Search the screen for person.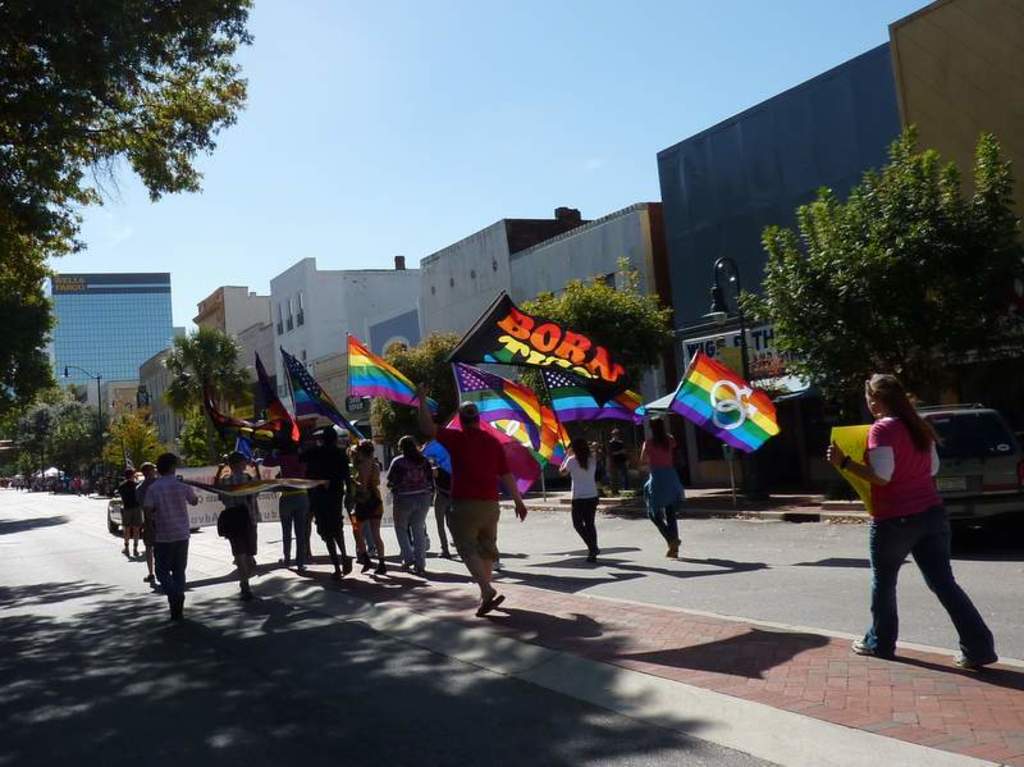
Found at [431, 456, 448, 554].
